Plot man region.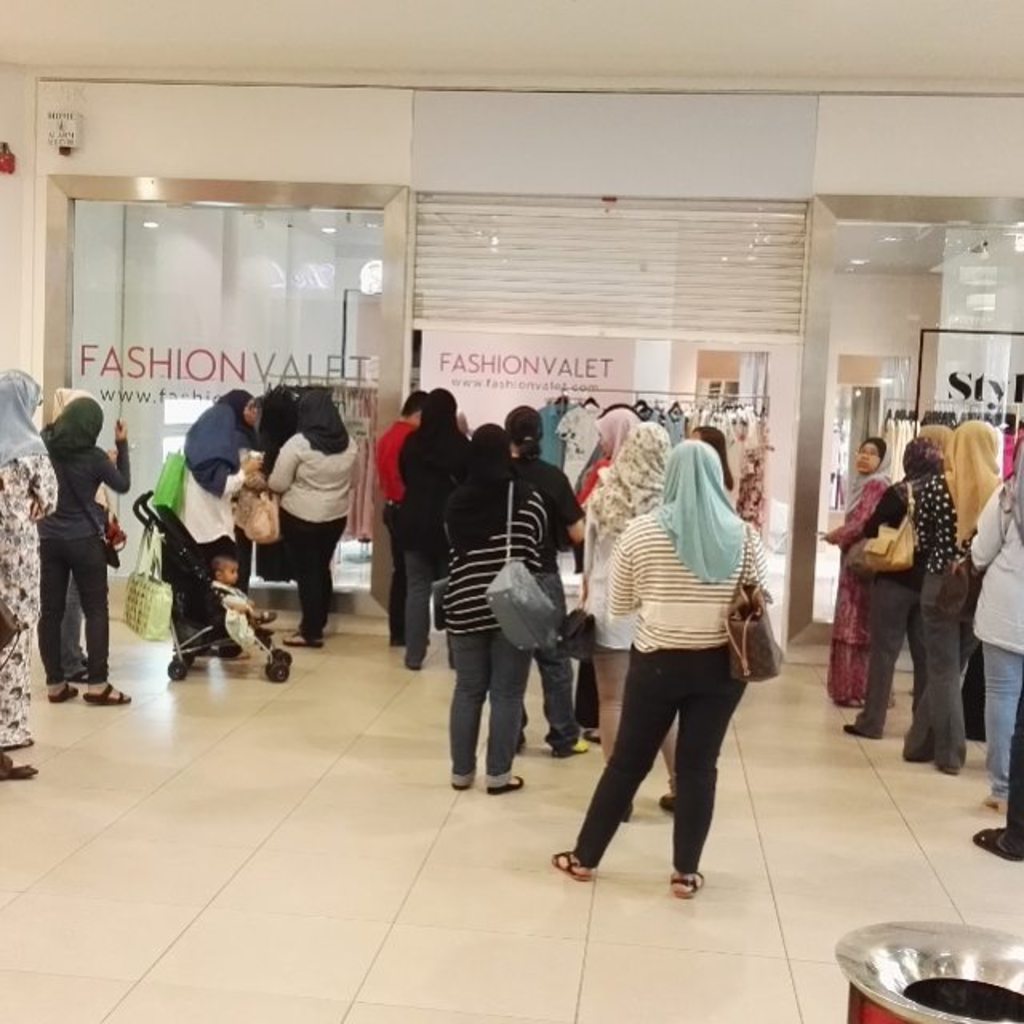
Plotted at locate(376, 389, 432, 648).
